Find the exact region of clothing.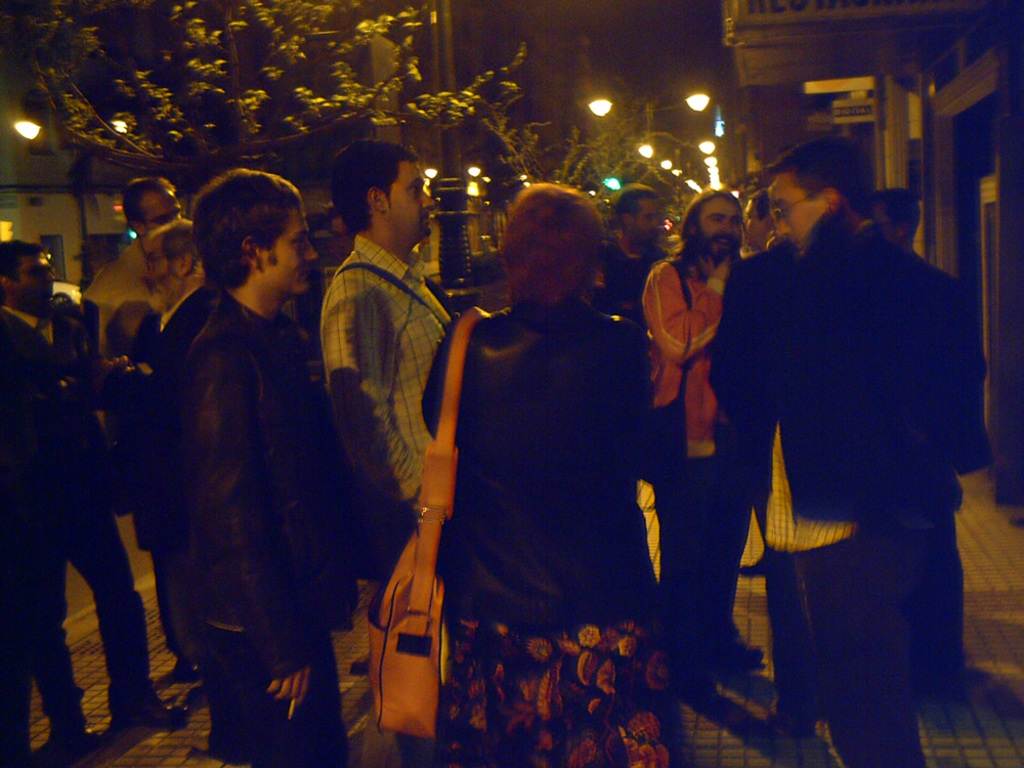
Exact region: <box>138,202,374,745</box>.
